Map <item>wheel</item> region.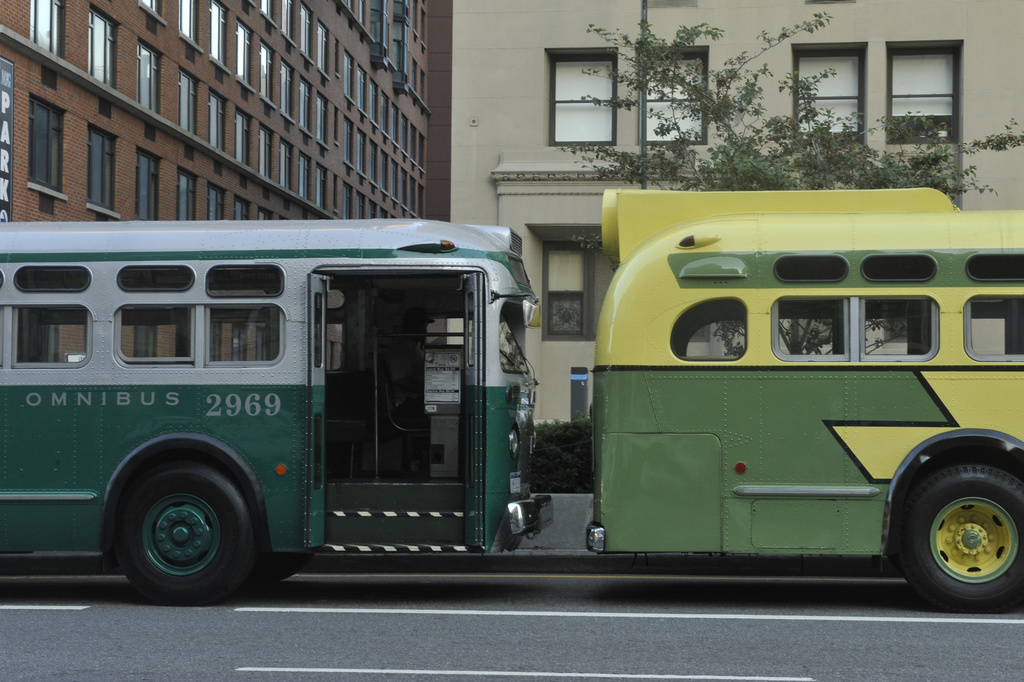
Mapped to 264:555:301:587.
